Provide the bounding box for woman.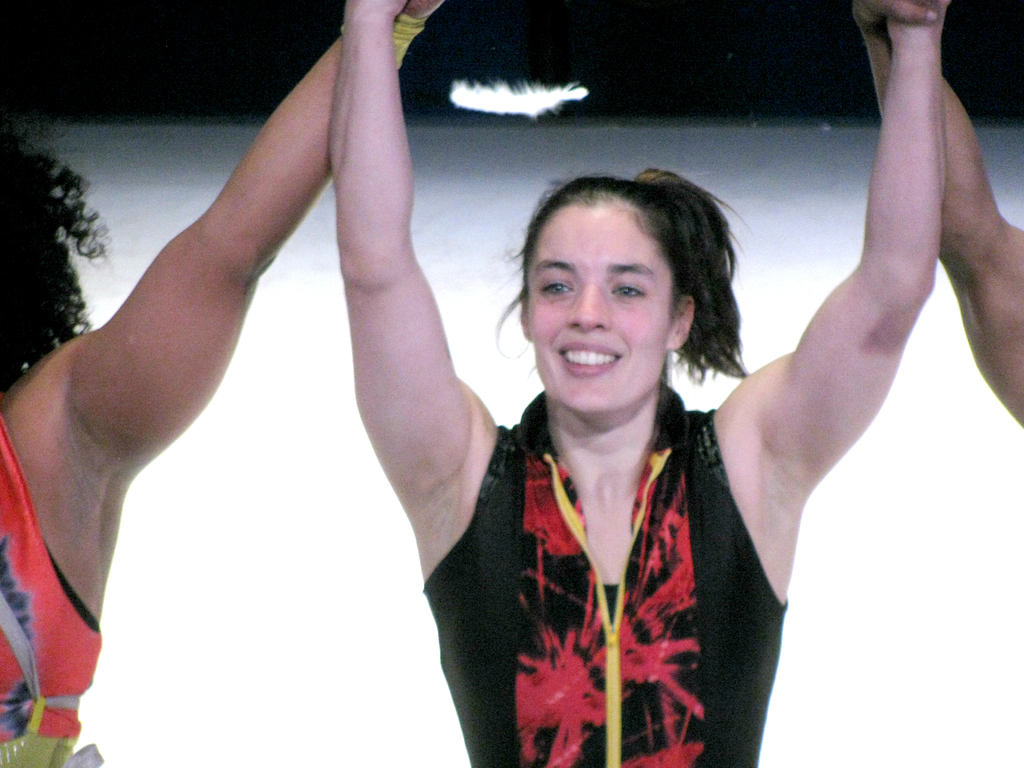
<bbox>326, 0, 941, 767</bbox>.
